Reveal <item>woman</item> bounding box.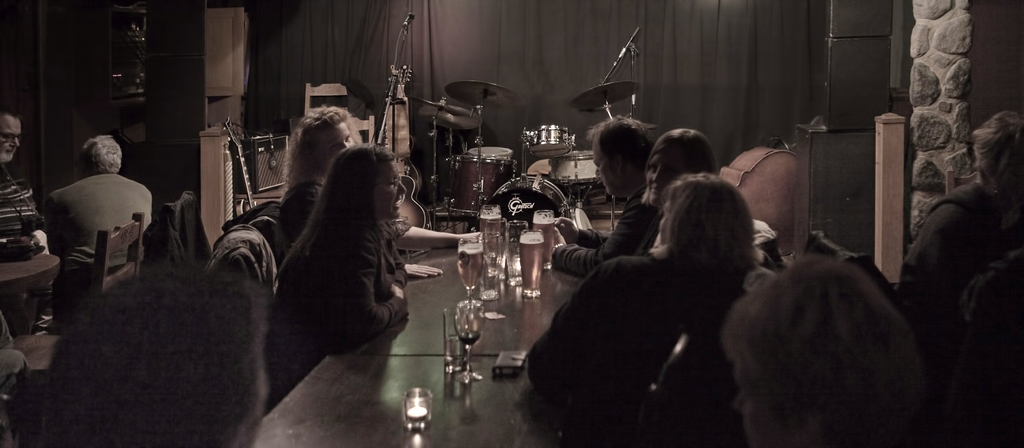
Revealed: x1=531 y1=175 x2=755 y2=447.
